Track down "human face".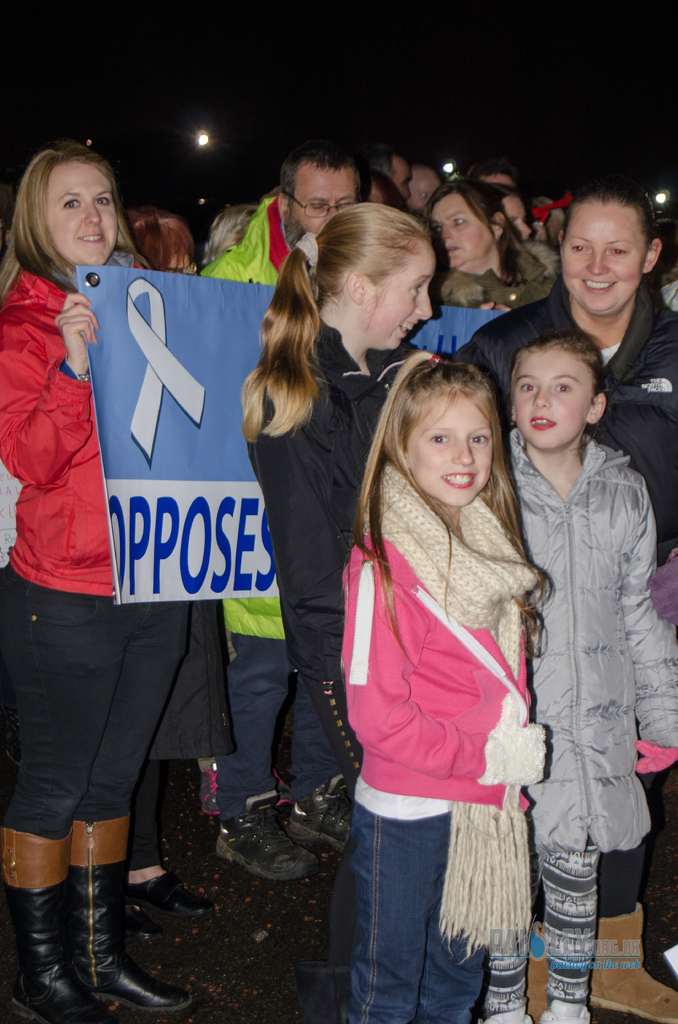
Tracked to region(502, 193, 529, 237).
